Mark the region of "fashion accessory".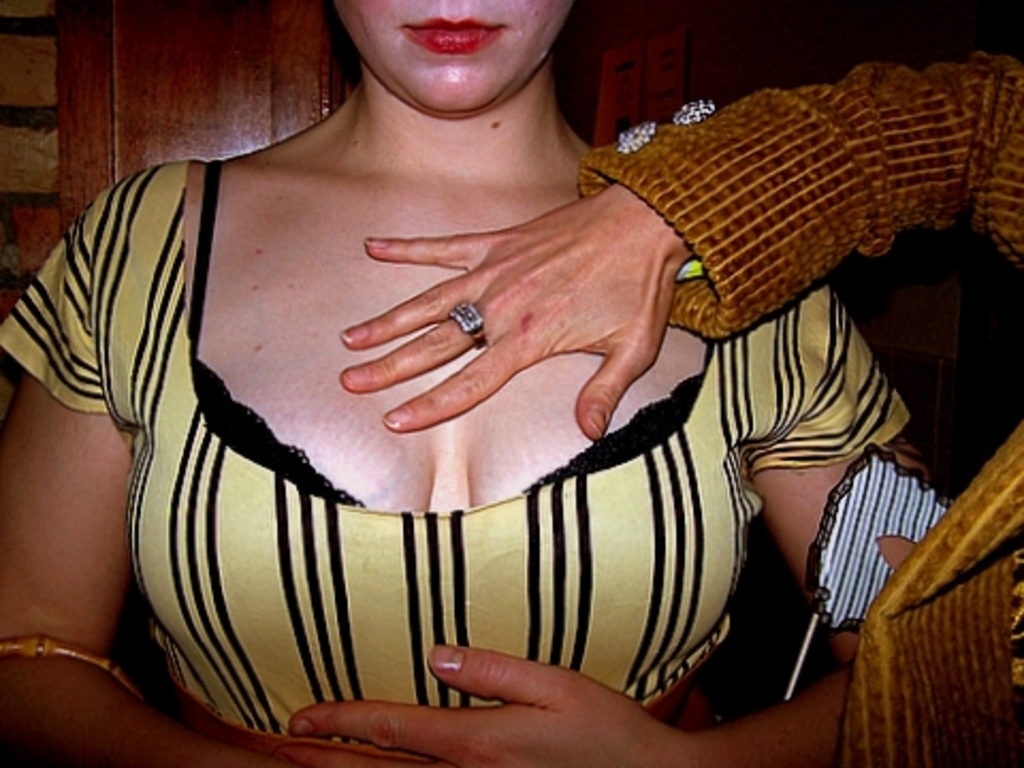
Region: bbox=(0, 631, 149, 704).
